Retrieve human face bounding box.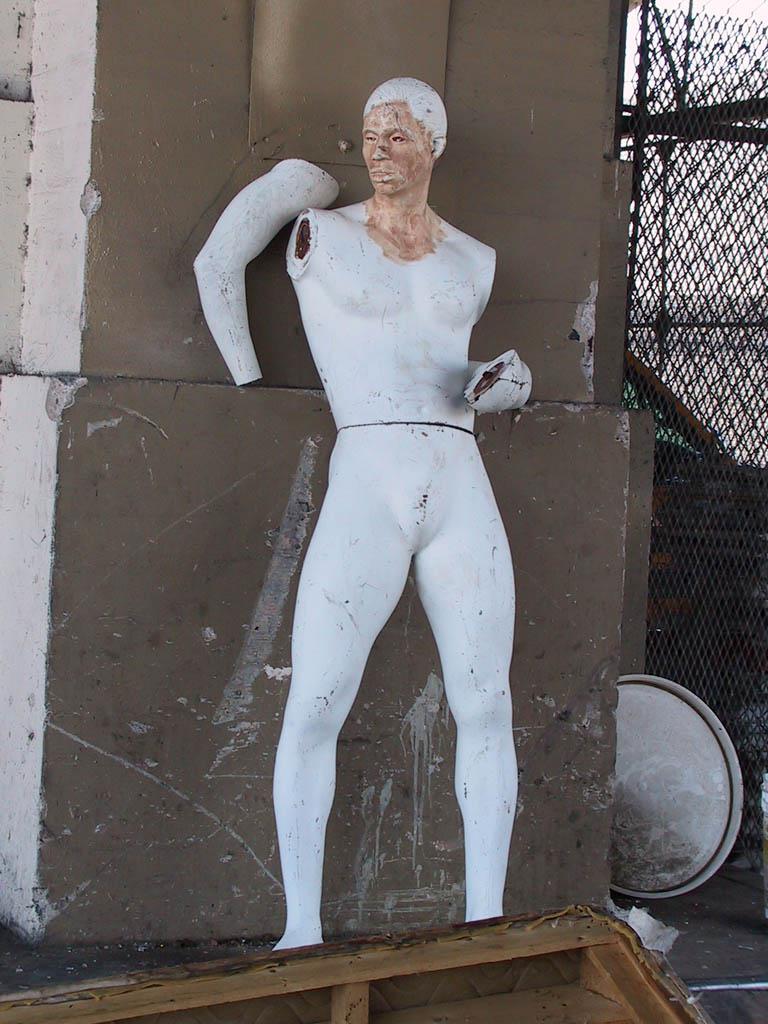
Bounding box: [x1=361, y1=104, x2=431, y2=194].
